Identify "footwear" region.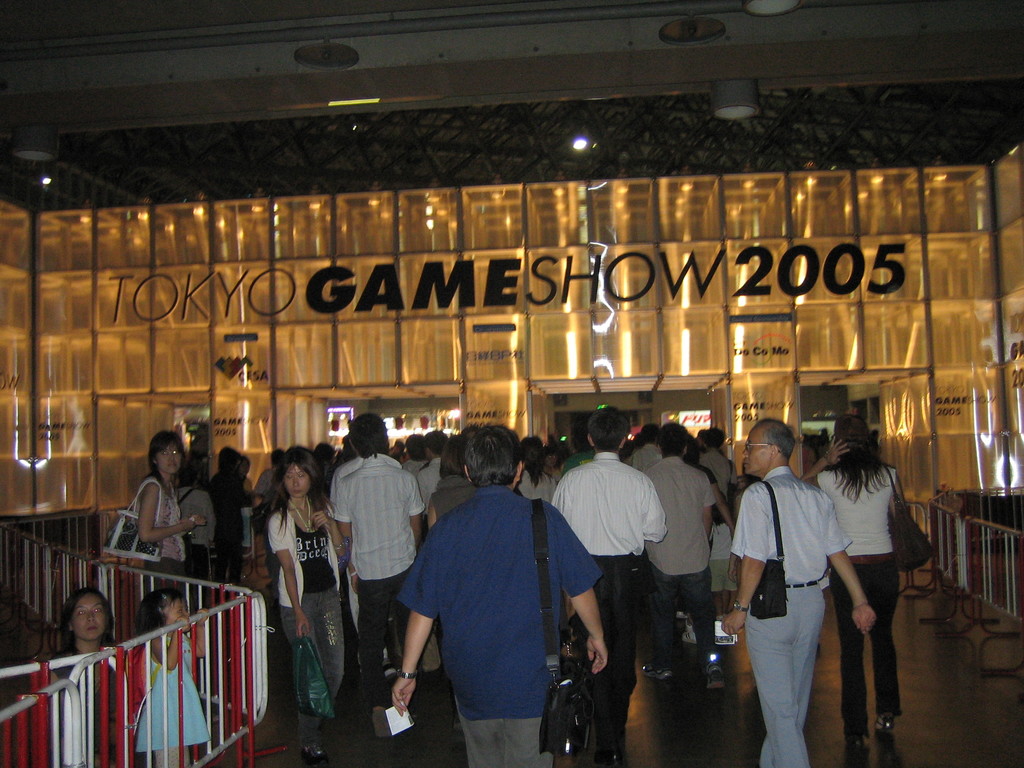
Region: detection(637, 664, 676, 680).
